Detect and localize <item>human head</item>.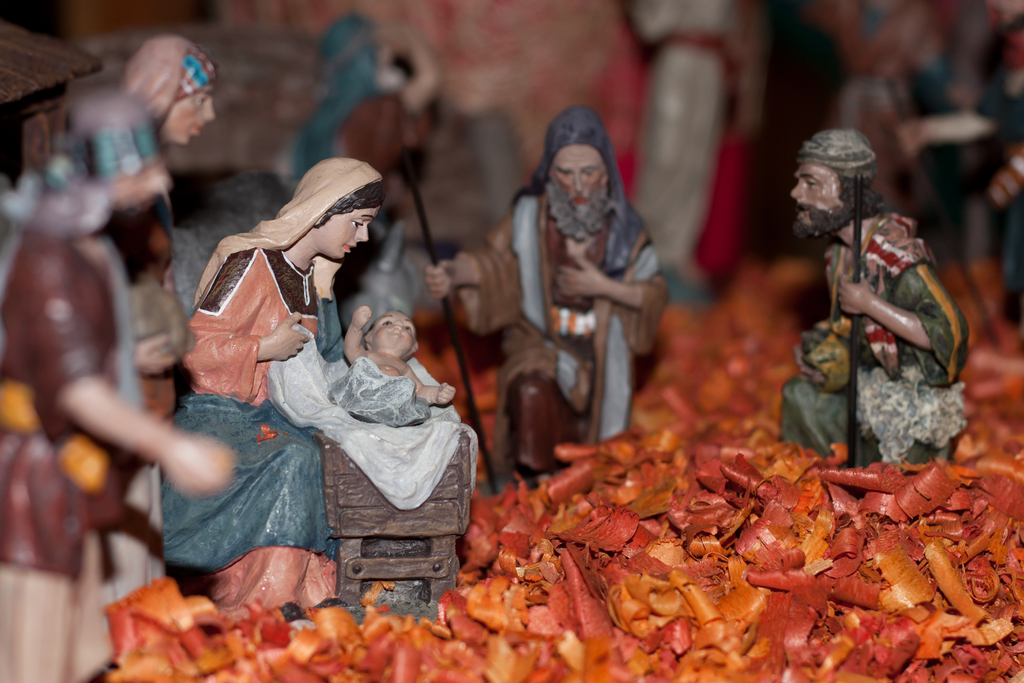
Localized at 791, 127, 893, 245.
